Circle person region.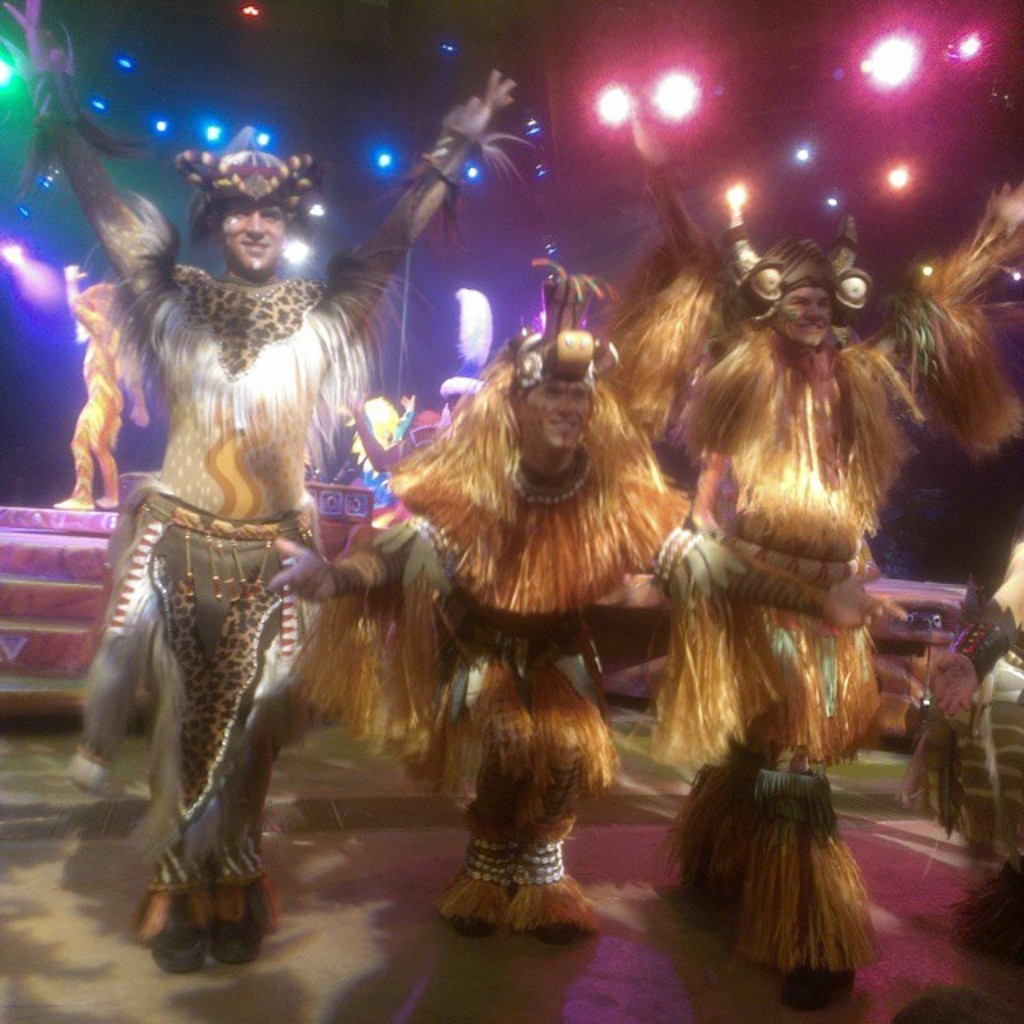
Region: x1=677 y1=237 x2=915 y2=917.
